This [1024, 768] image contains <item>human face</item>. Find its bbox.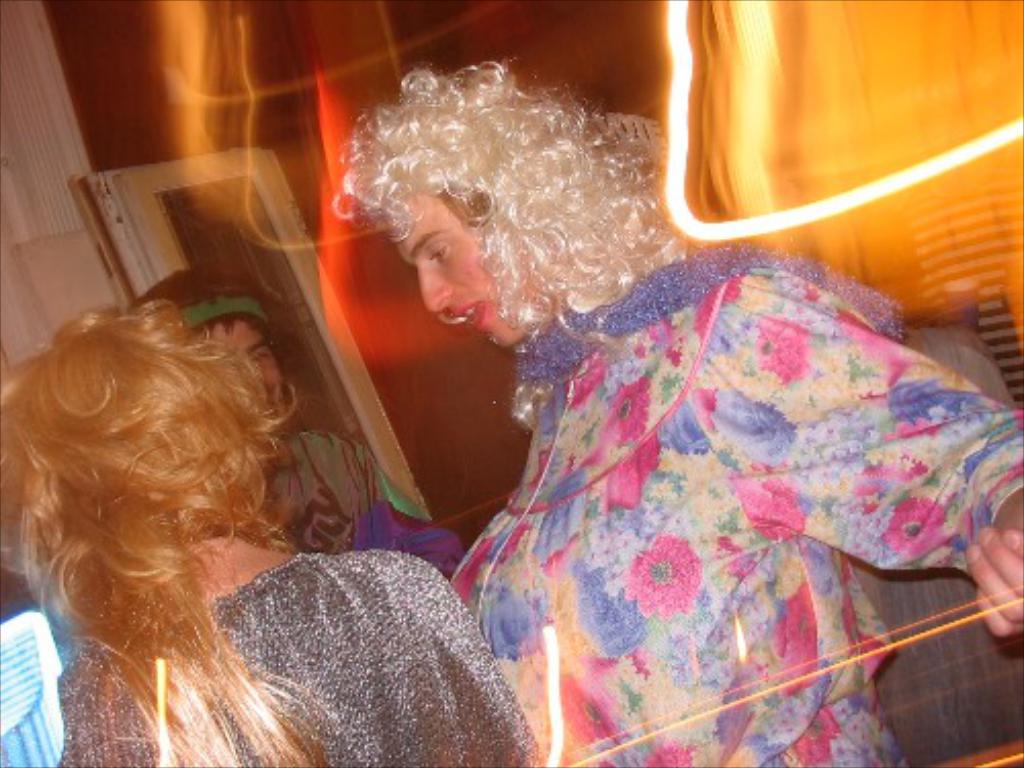
[x1=381, y1=186, x2=532, y2=356].
